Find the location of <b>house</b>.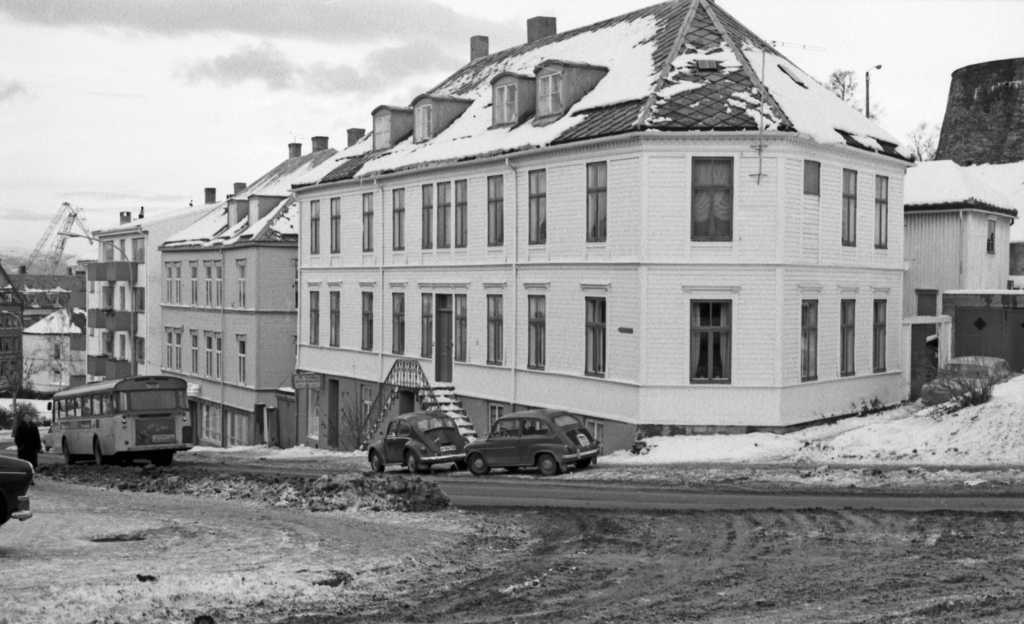
Location: <region>899, 159, 1018, 296</region>.
